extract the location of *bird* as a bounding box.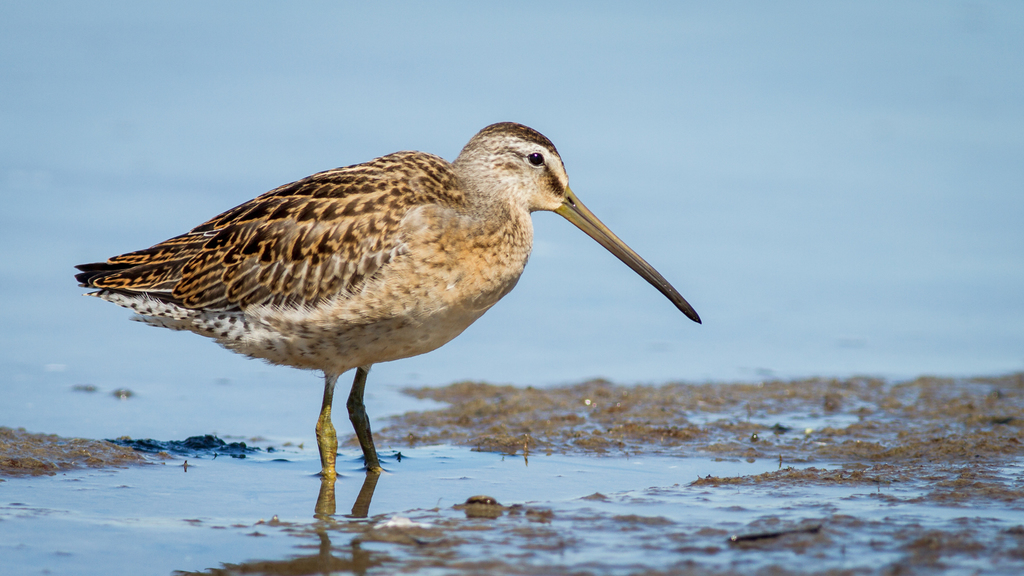
(77,129,696,507).
